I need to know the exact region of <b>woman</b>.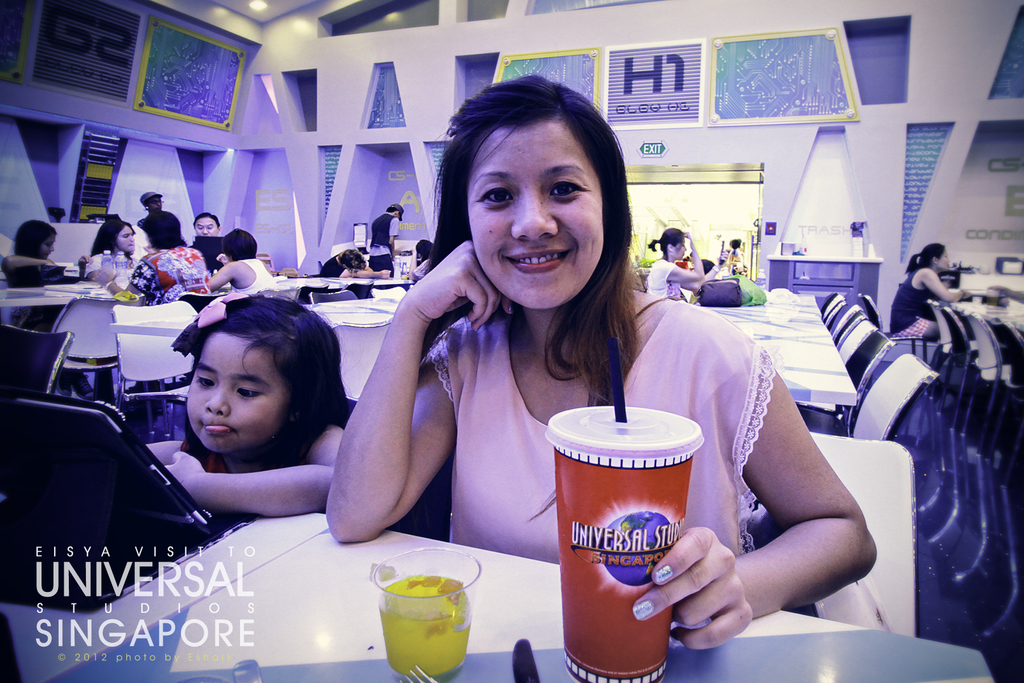
Region: 309,67,879,653.
